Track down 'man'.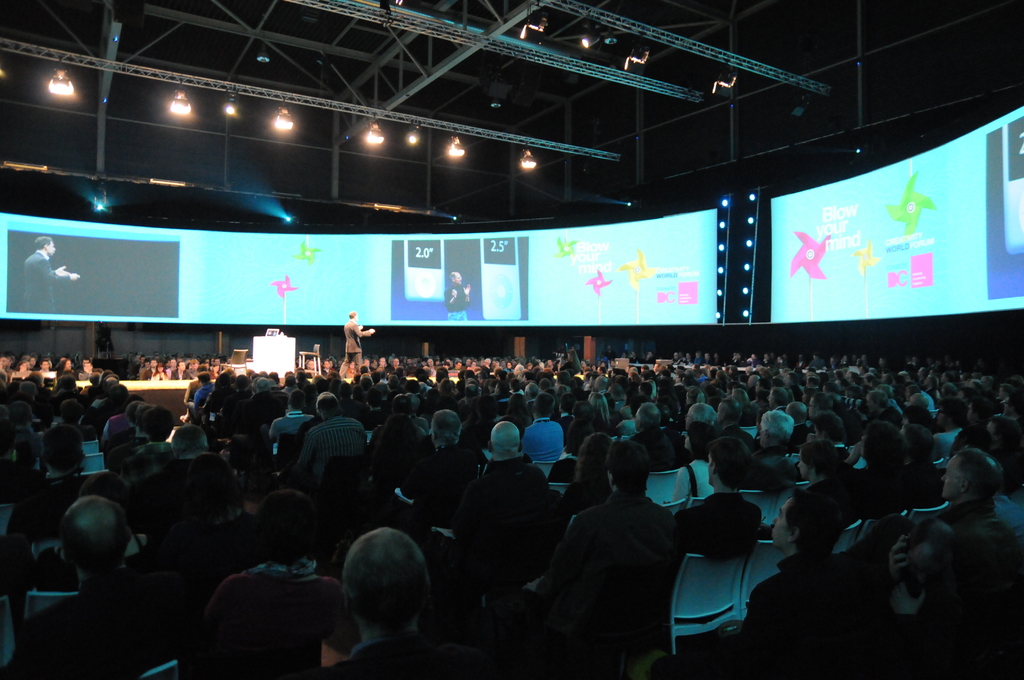
Tracked to x1=735 y1=489 x2=849 y2=679.
